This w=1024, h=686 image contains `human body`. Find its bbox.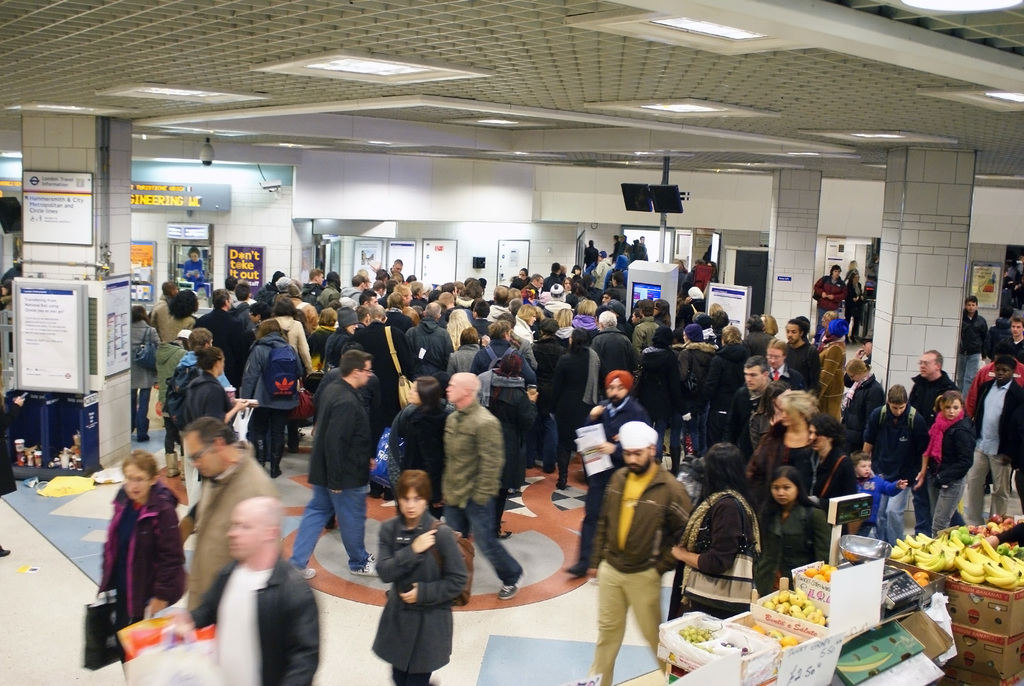
rect(1007, 318, 1023, 351).
